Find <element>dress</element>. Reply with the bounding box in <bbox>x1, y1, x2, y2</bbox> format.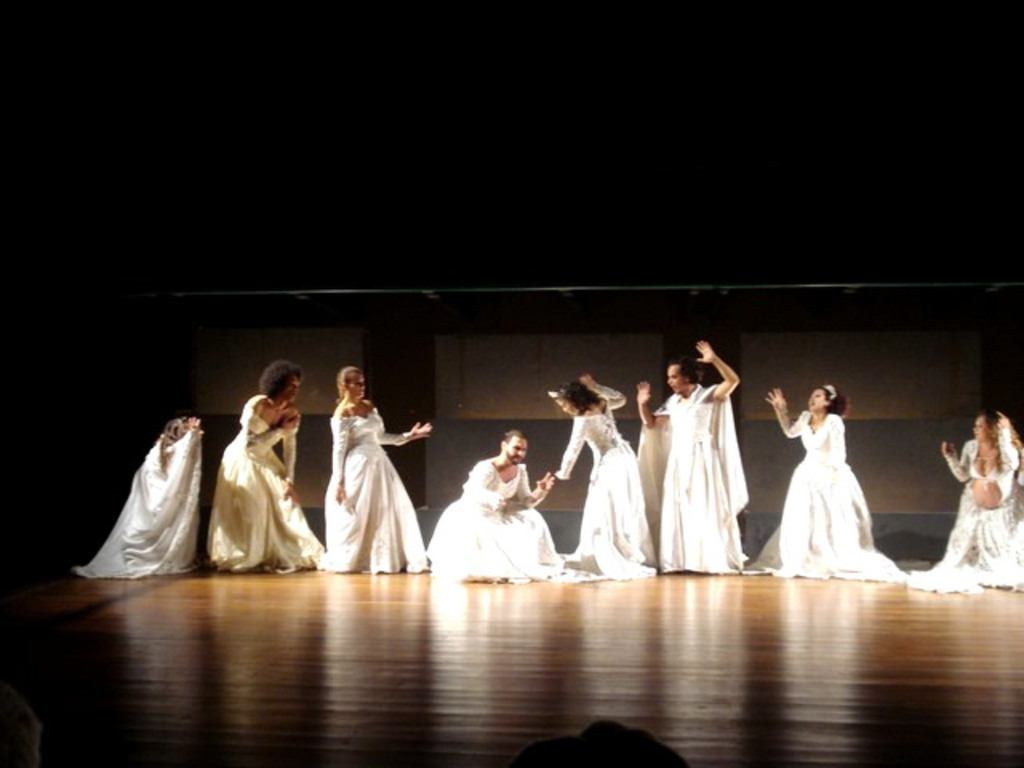
<bbox>747, 408, 902, 581</bbox>.
